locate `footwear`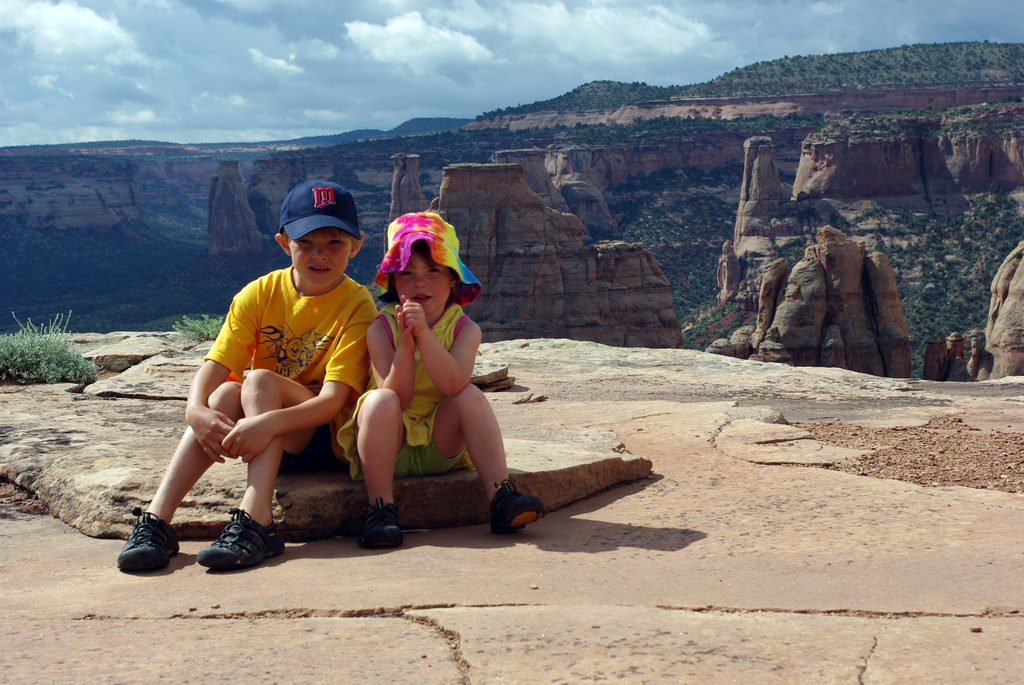
{"left": 490, "top": 482, "right": 543, "bottom": 535}
